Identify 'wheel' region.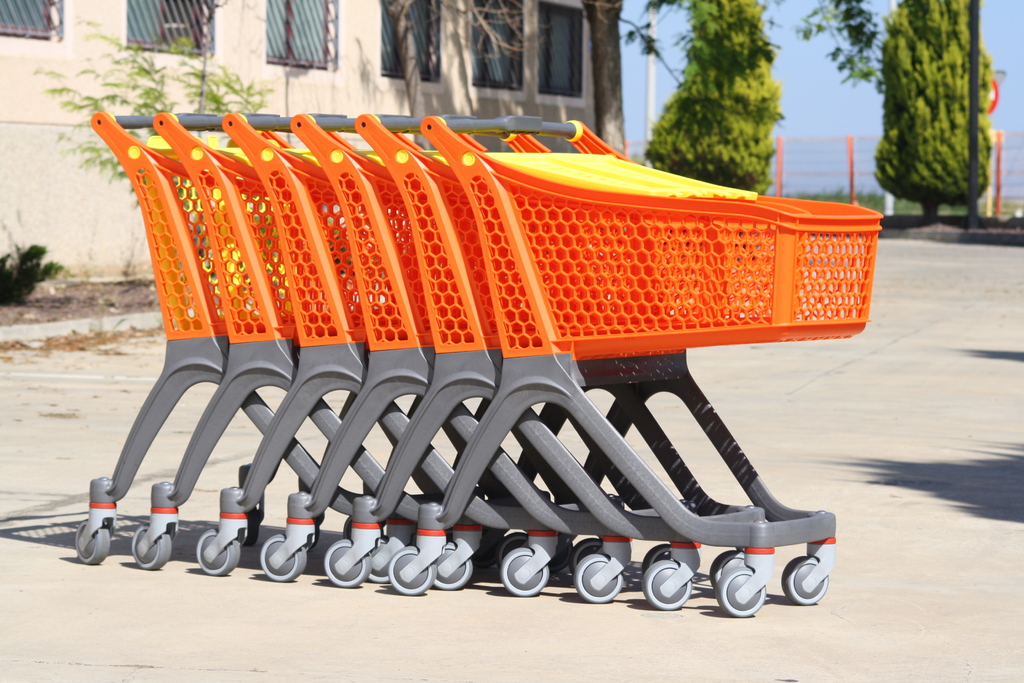
Region: crop(500, 531, 529, 557).
